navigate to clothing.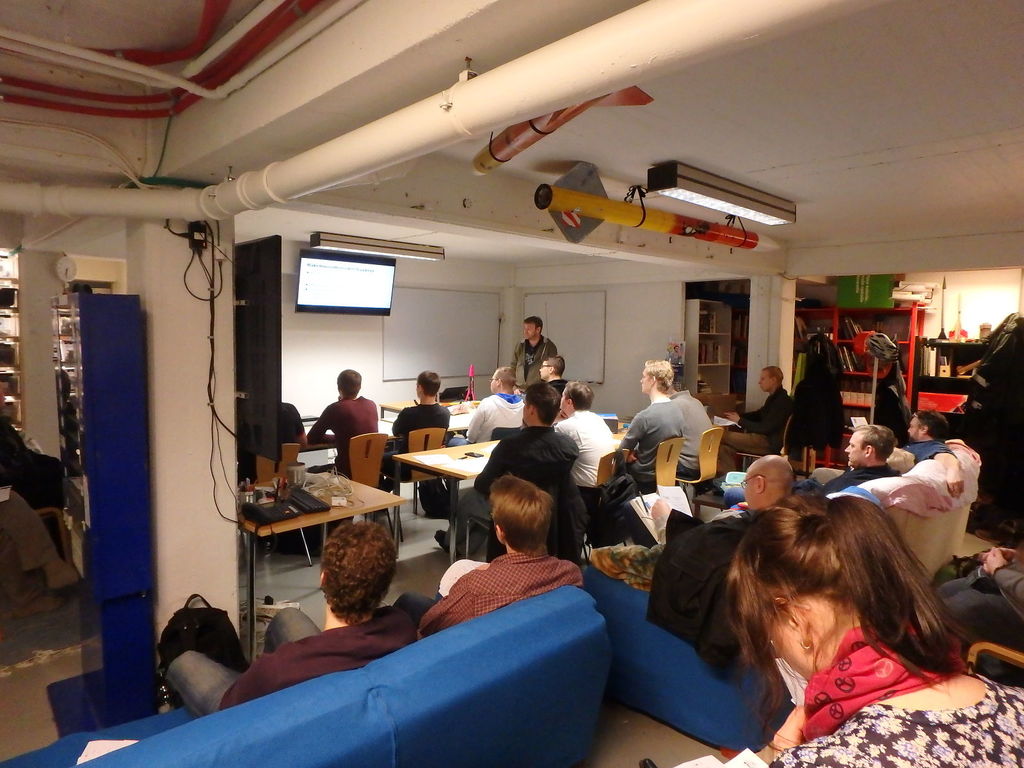
Navigation target: [166,606,408,707].
